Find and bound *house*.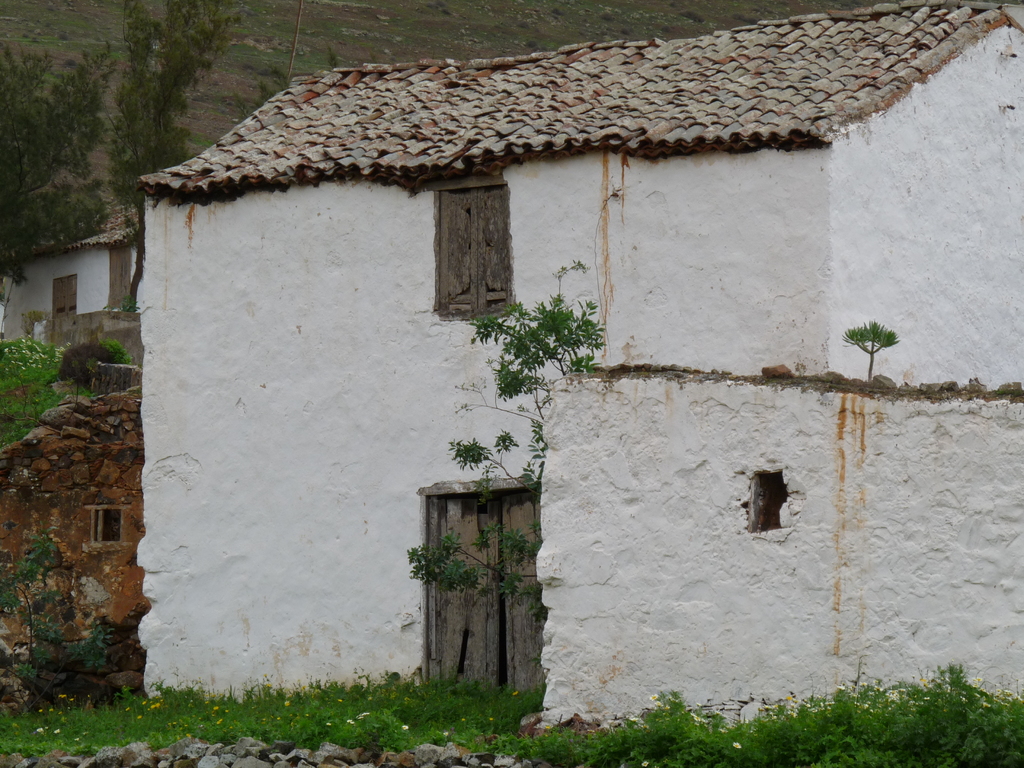
Bound: pyautogui.locateOnScreen(0, 369, 148, 651).
